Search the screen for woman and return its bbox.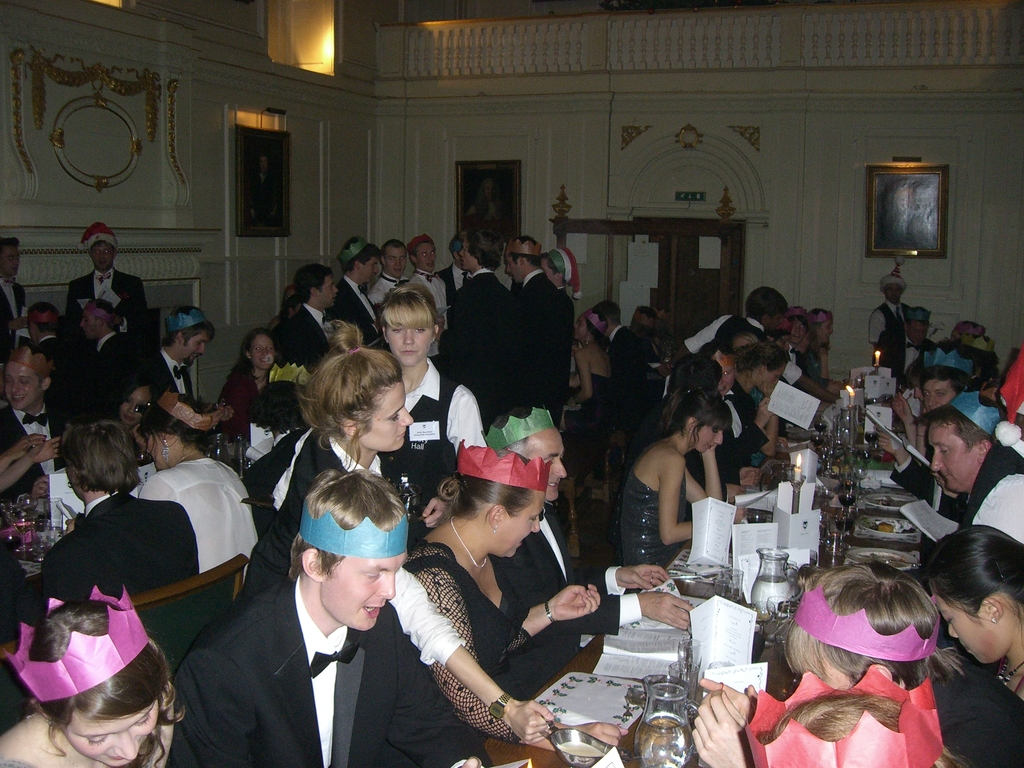
Found: <region>0, 584, 186, 767</region>.
